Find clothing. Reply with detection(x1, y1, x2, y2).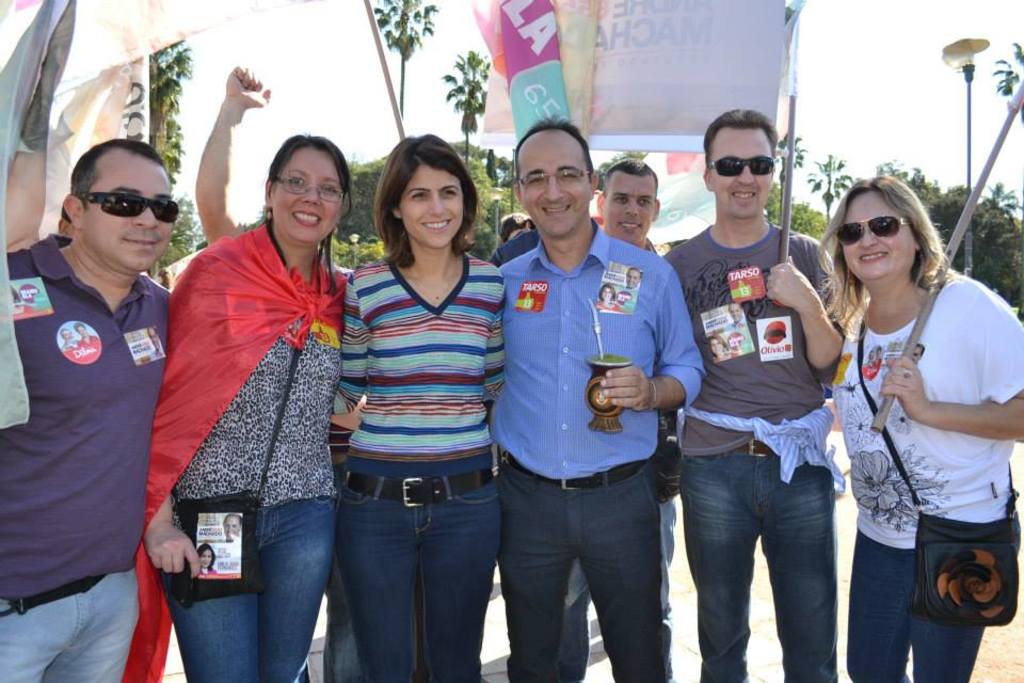
detection(2, 237, 172, 682).
